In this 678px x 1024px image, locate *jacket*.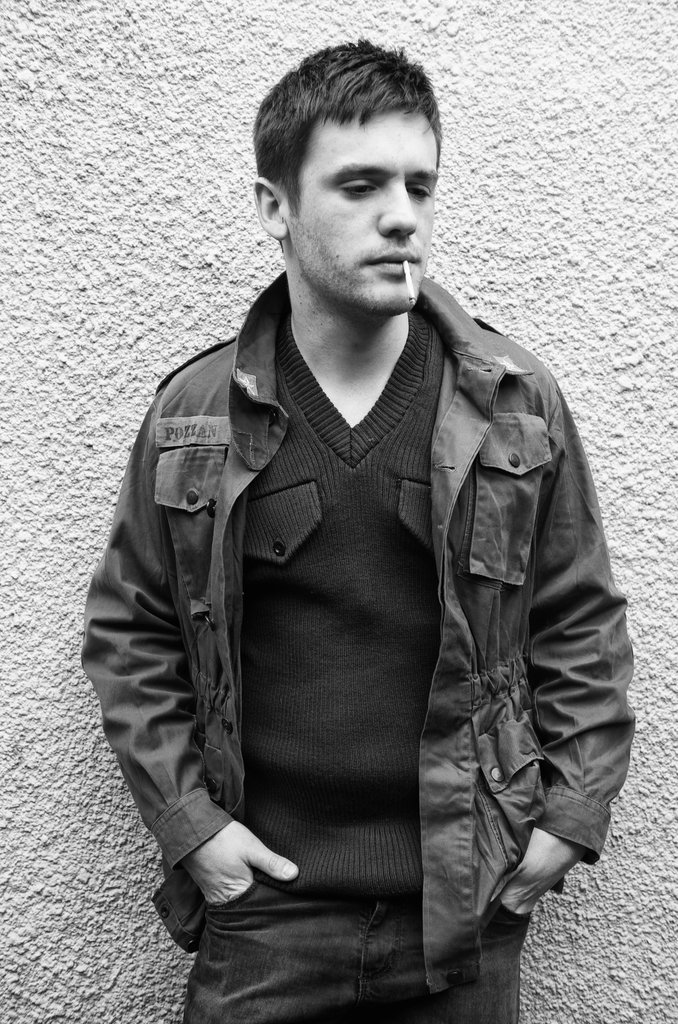
Bounding box: bbox=(86, 189, 631, 923).
